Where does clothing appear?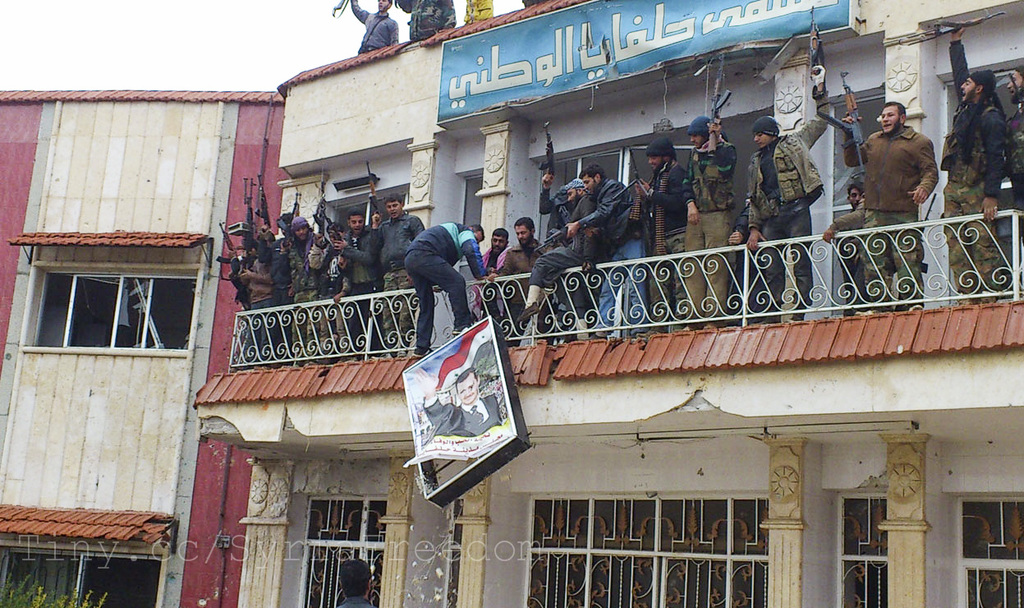
Appears at {"x1": 367, "y1": 211, "x2": 429, "y2": 349}.
